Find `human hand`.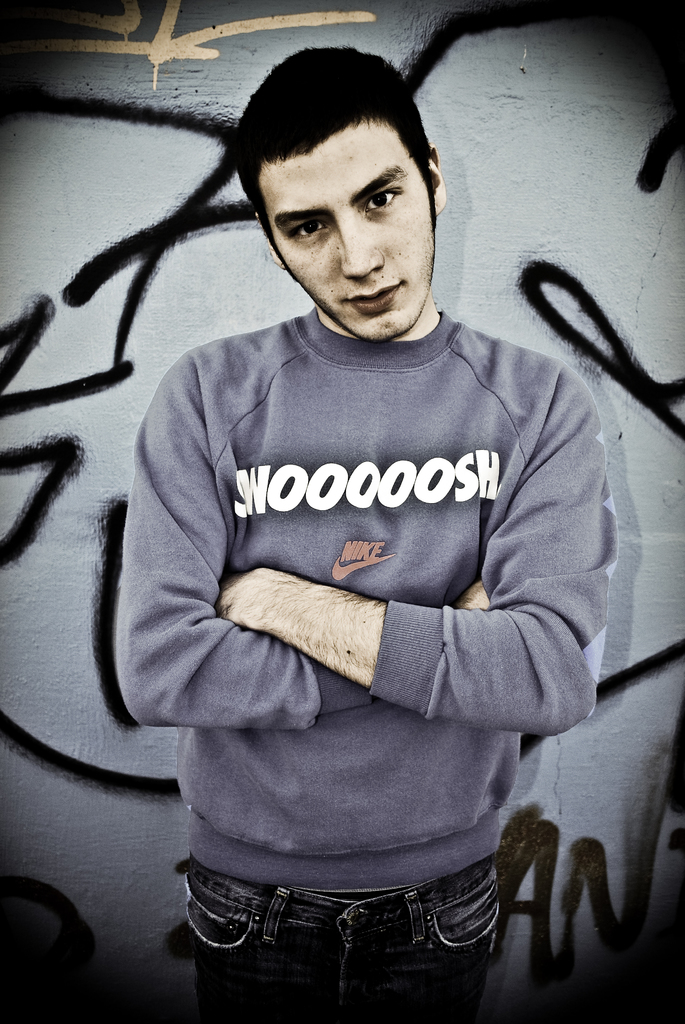
crop(215, 569, 246, 620).
